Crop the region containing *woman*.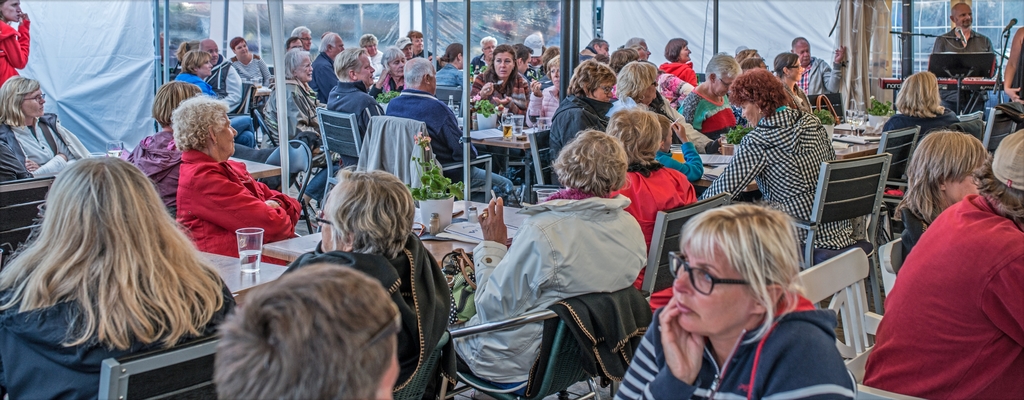
Crop region: x1=675 y1=54 x2=749 y2=140.
